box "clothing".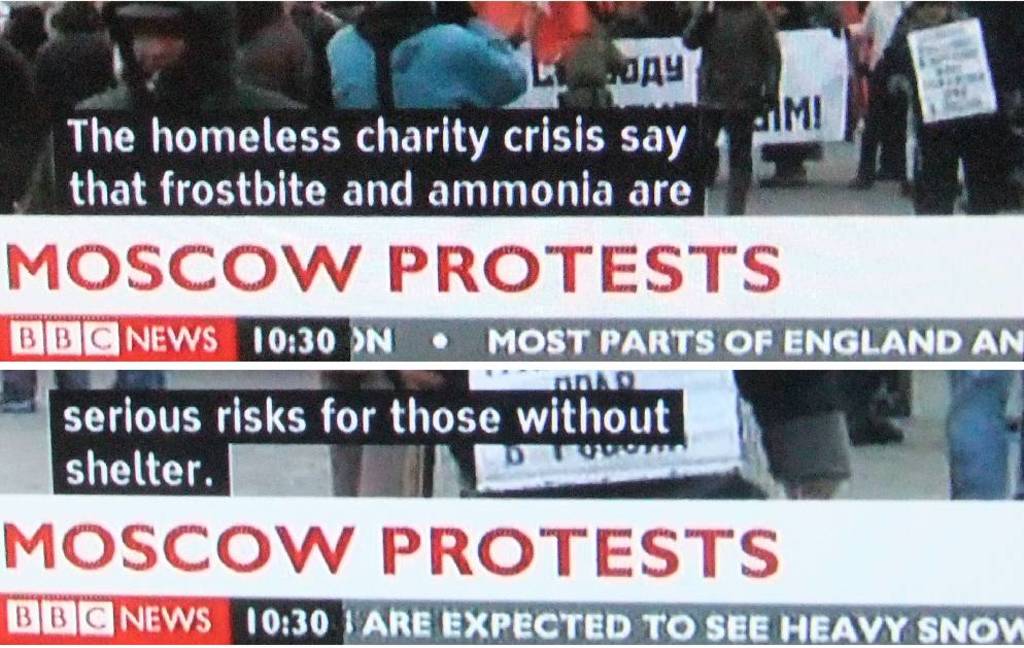
bbox(756, 413, 846, 476).
